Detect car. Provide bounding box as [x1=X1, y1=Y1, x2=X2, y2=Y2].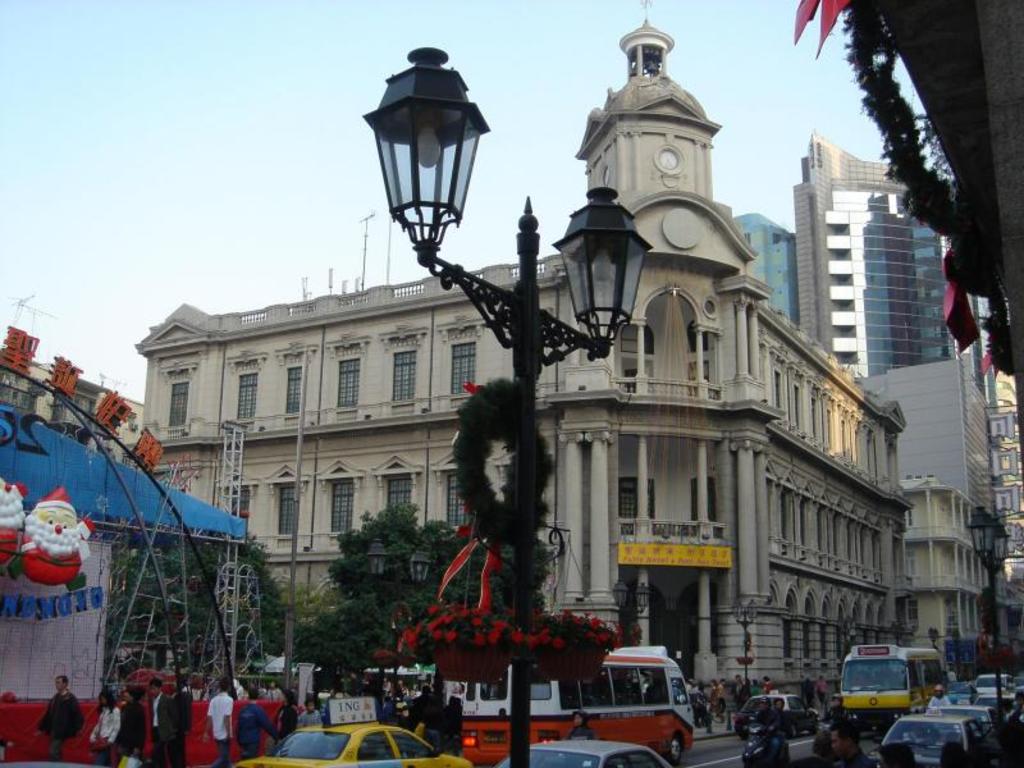
[x1=229, y1=718, x2=475, y2=767].
